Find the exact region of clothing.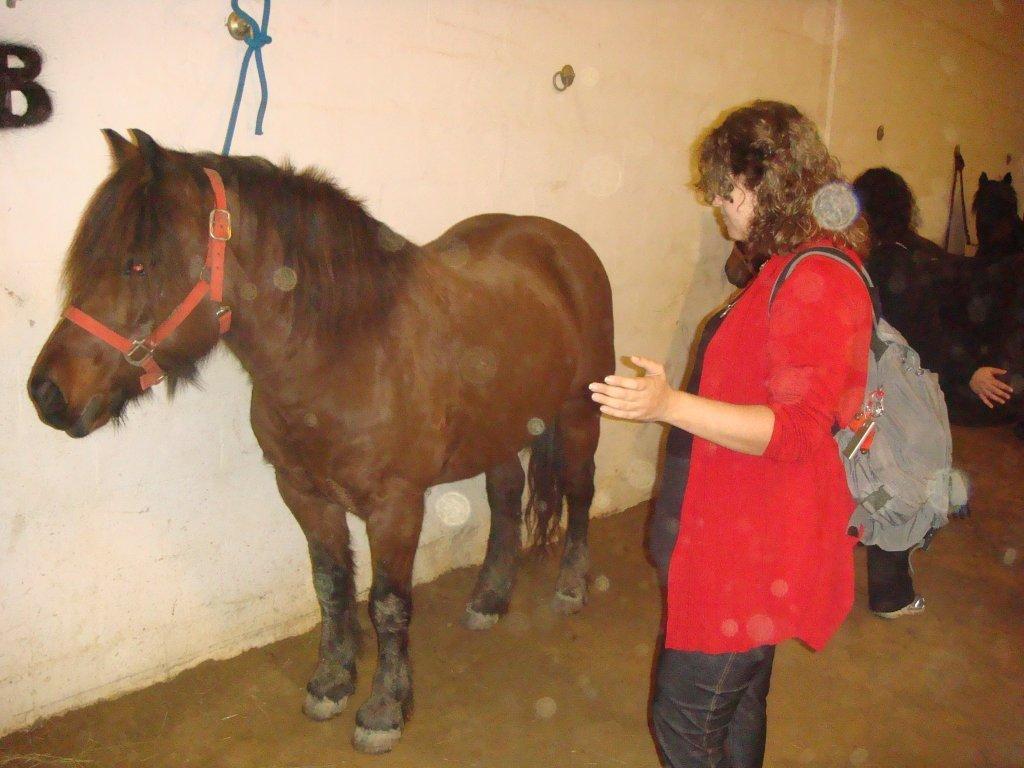
Exact region: Rect(868, 221, 1023, 424).
